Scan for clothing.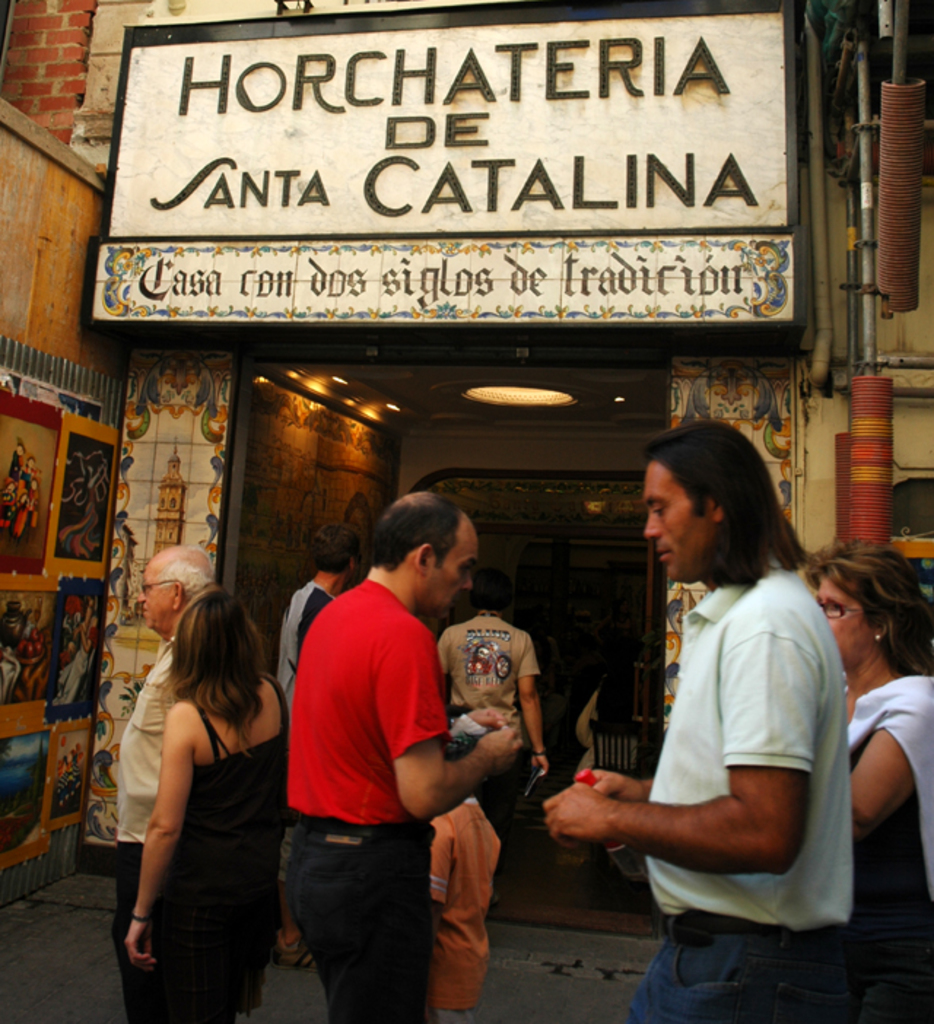
Scan result: Rect(441, 616, 556, 836).
